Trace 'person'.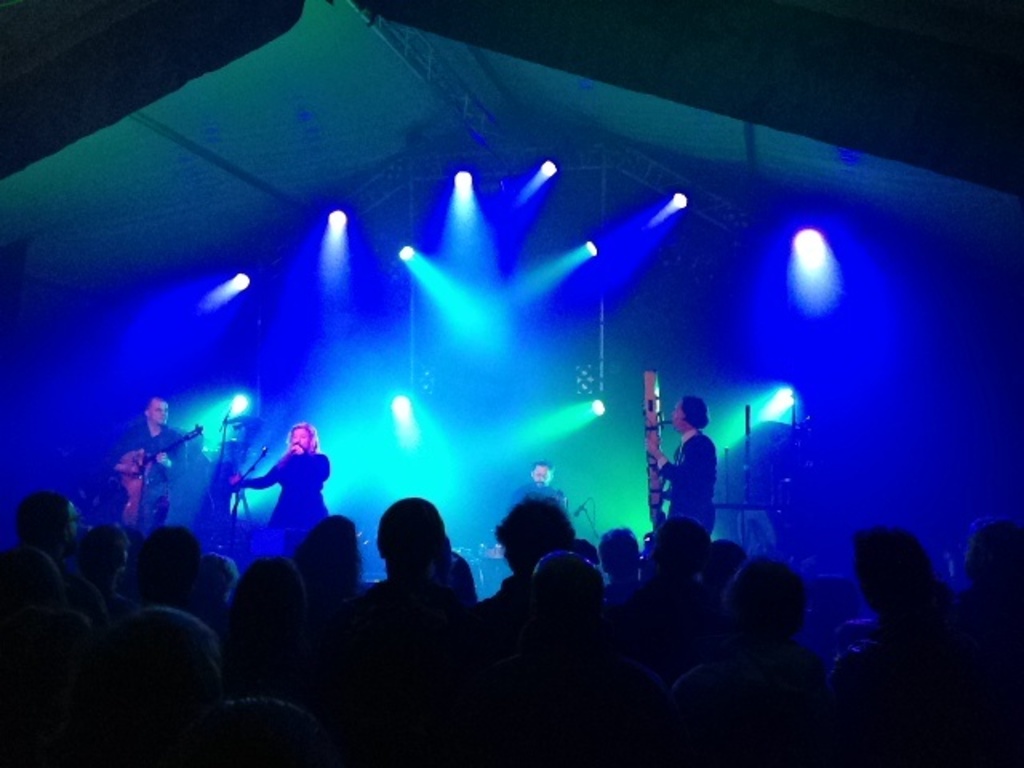
Traced to <box>515,458,566,510</box>.
